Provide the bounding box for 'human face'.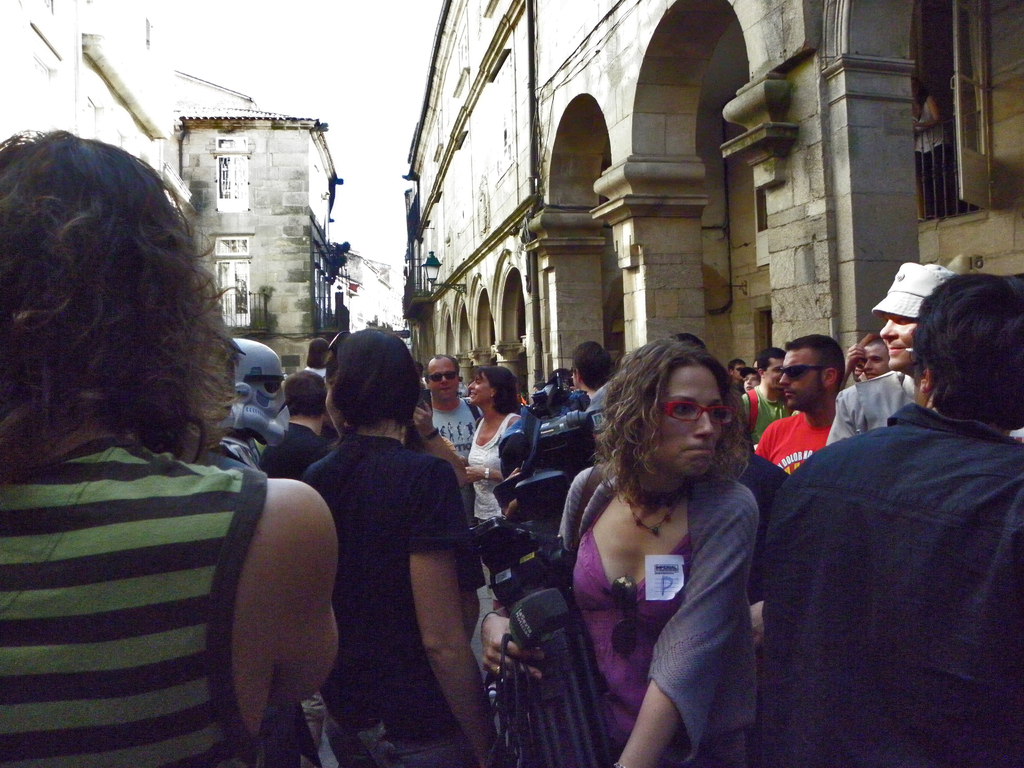
863 348 886 378.
